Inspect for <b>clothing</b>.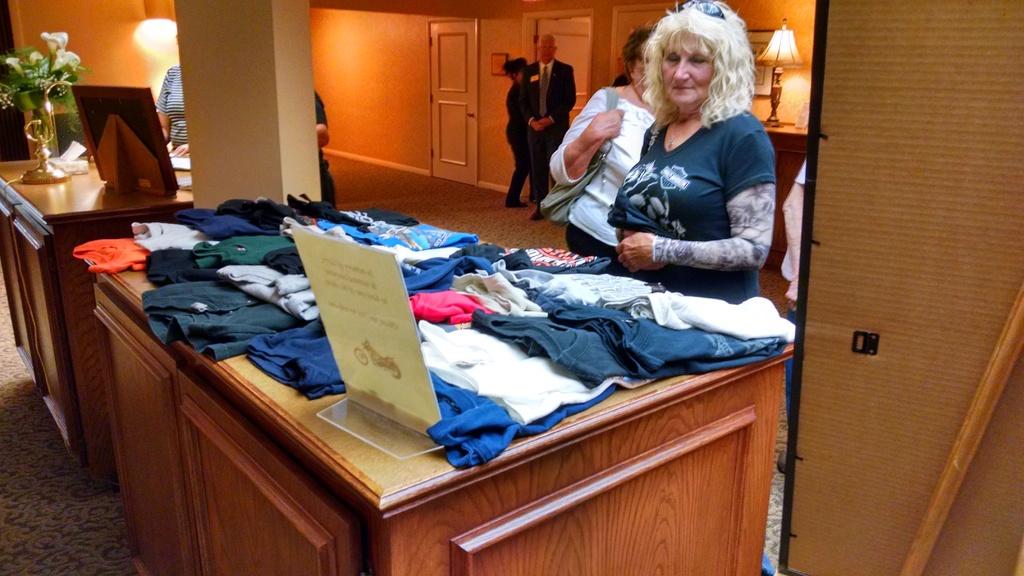
Inspection: {"x1": 591, "y1": 73, "x2": 778, "y2": 304}.
